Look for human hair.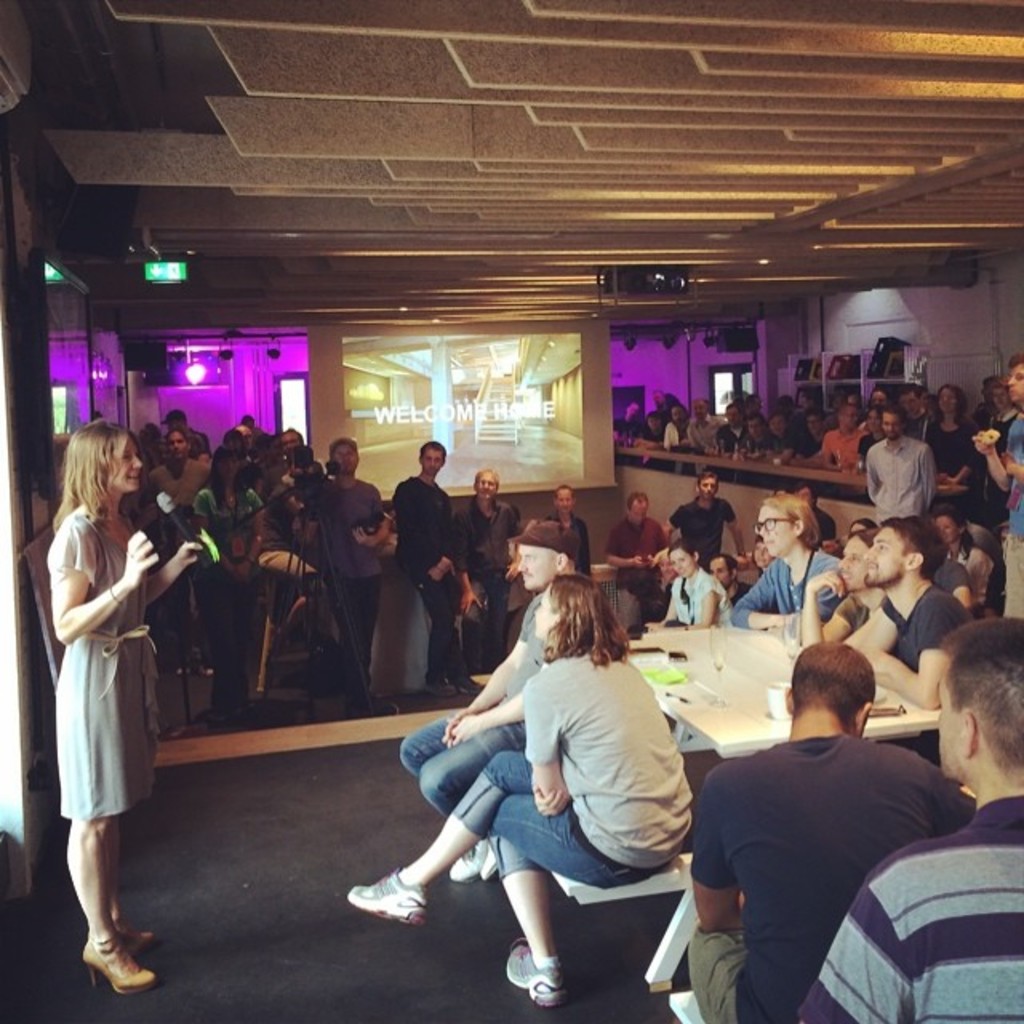
Found: (165,408,187,421).
